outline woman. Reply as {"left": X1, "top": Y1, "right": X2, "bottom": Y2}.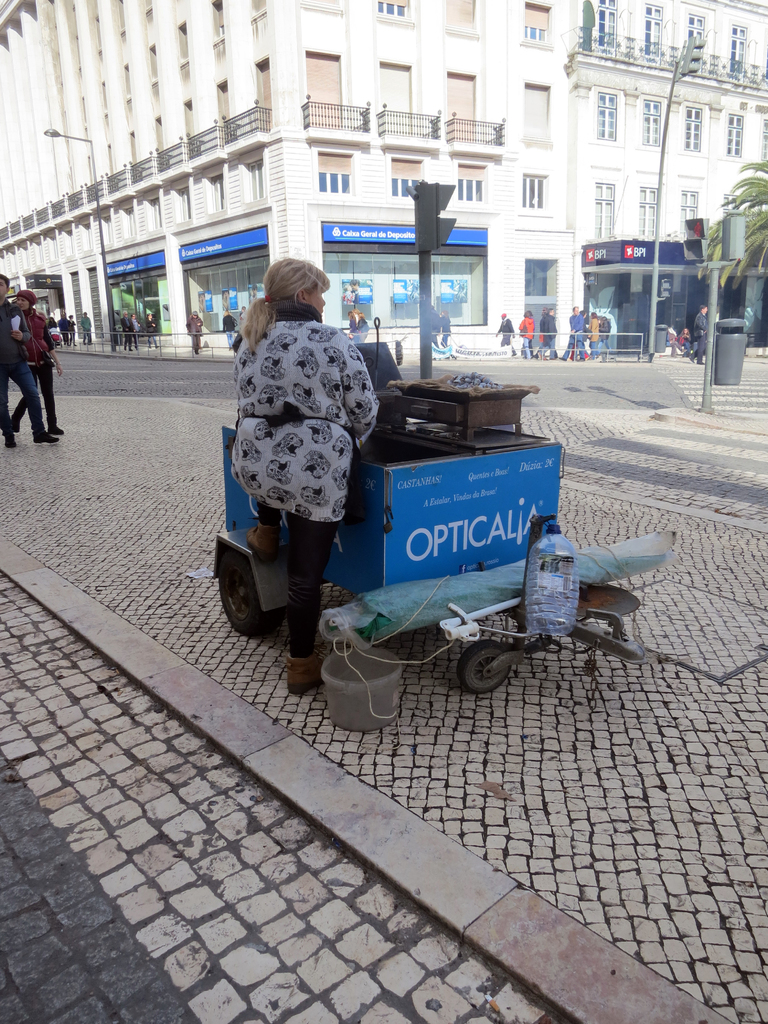
{"left": 520, "top": 310, "right": 538, "bottom": 359}.
